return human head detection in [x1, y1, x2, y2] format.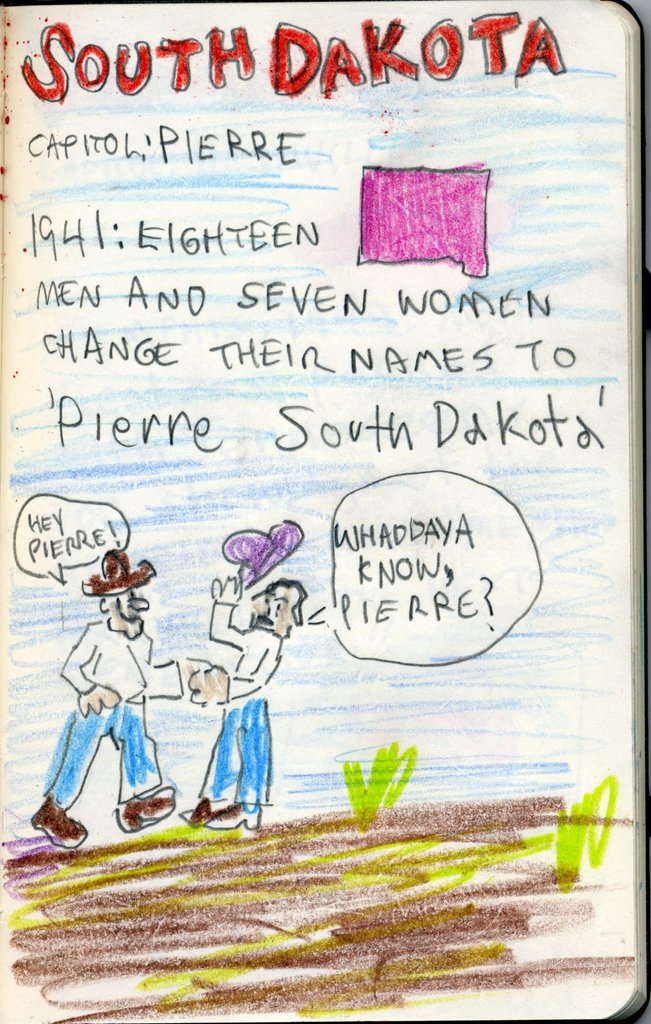
[245, 580, 312, 640].
